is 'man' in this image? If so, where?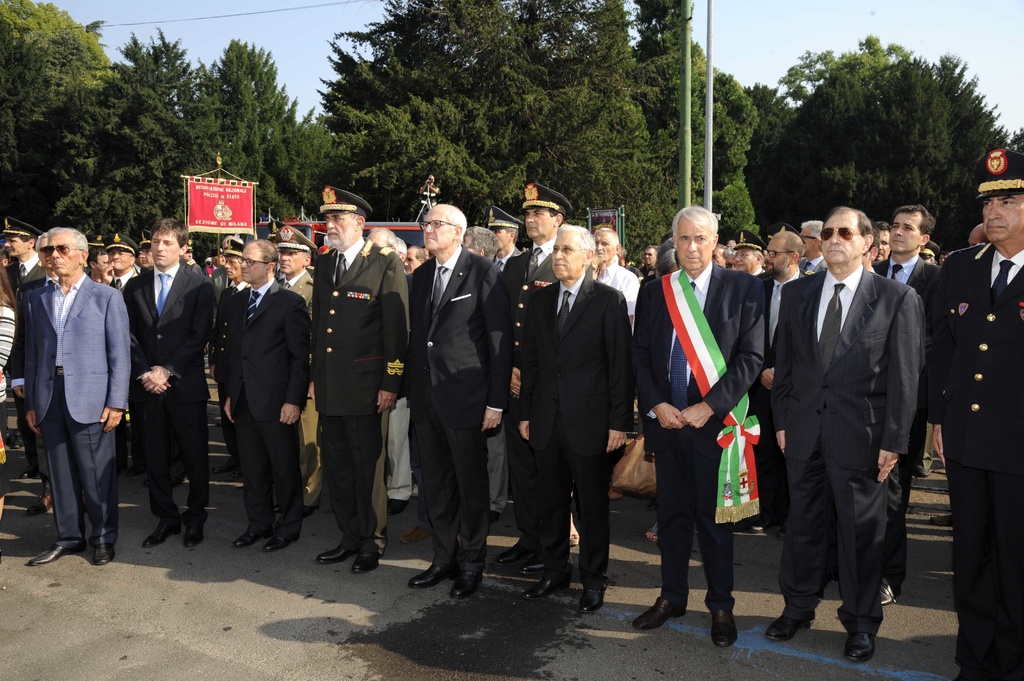
Yes, at (left=307, top=184, right=407, bottom=573).
